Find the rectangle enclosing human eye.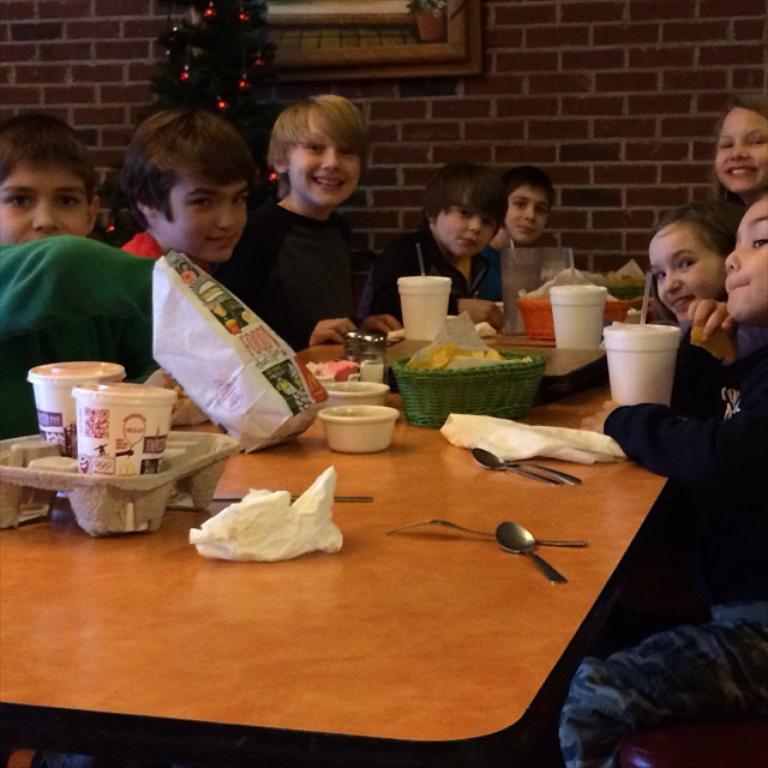
{"left": 56, "top": 191, "right": 85, "bottom": 209}.
